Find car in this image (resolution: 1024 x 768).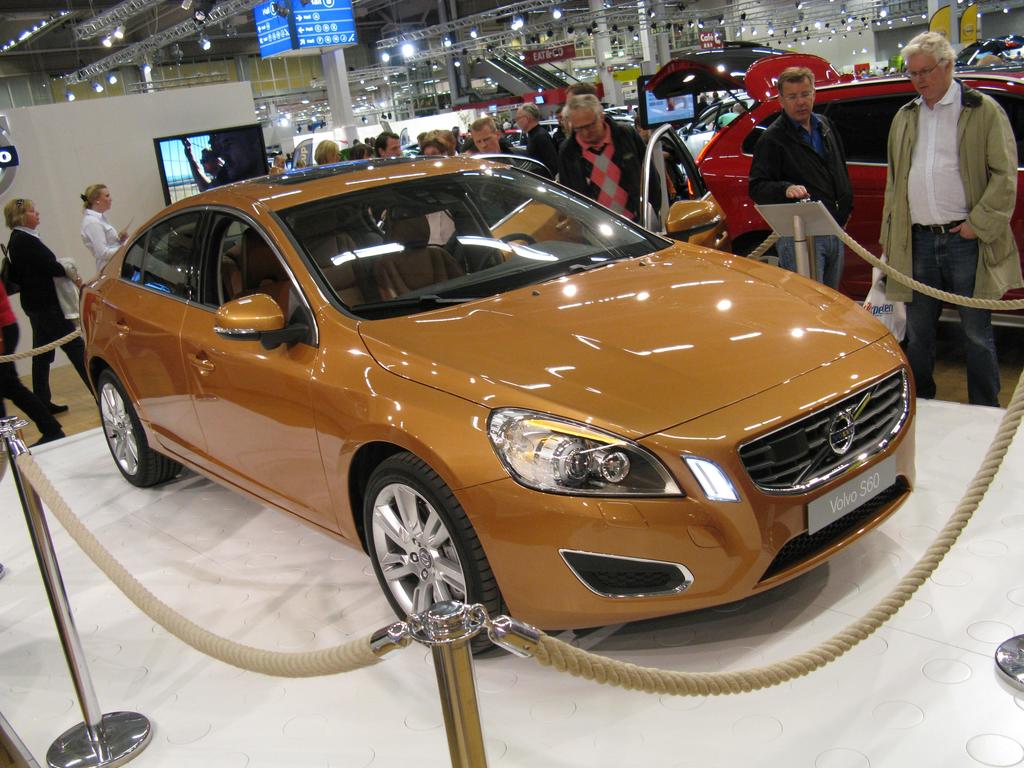
Rect(79, 151, 915, 653).
